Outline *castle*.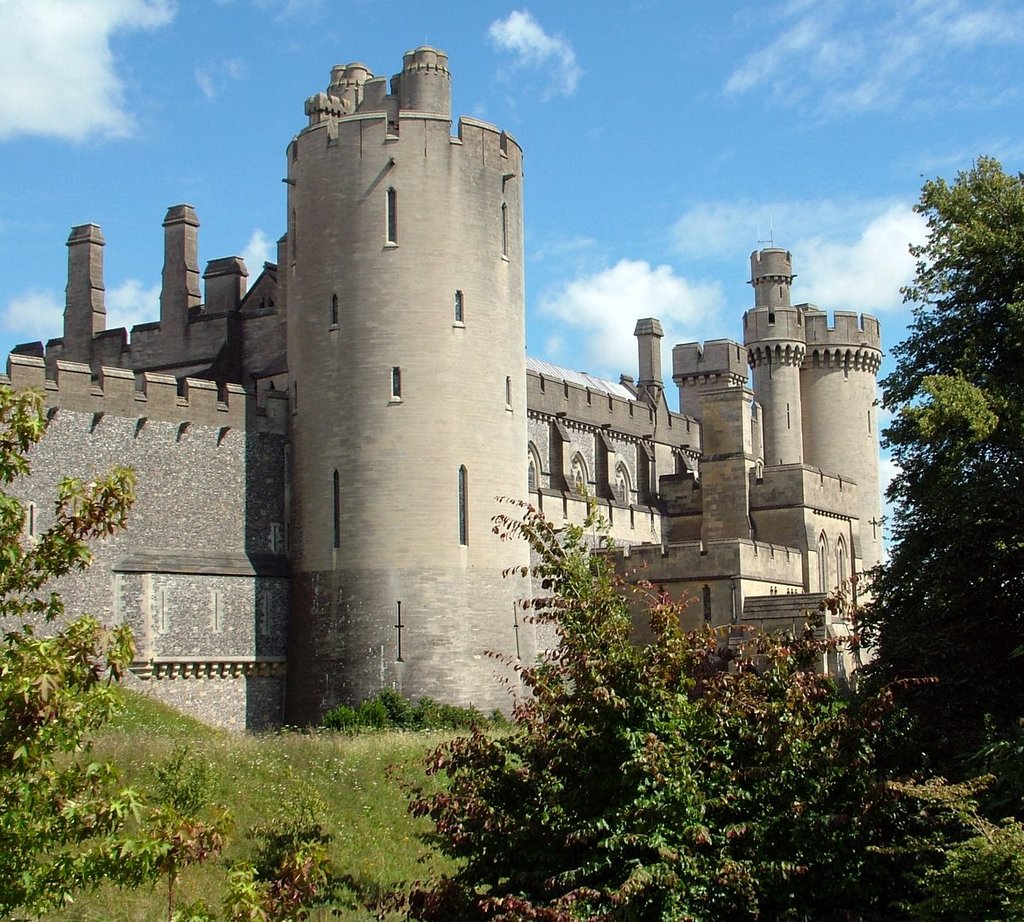
Outline: crop(24, 55, 921, 766).
